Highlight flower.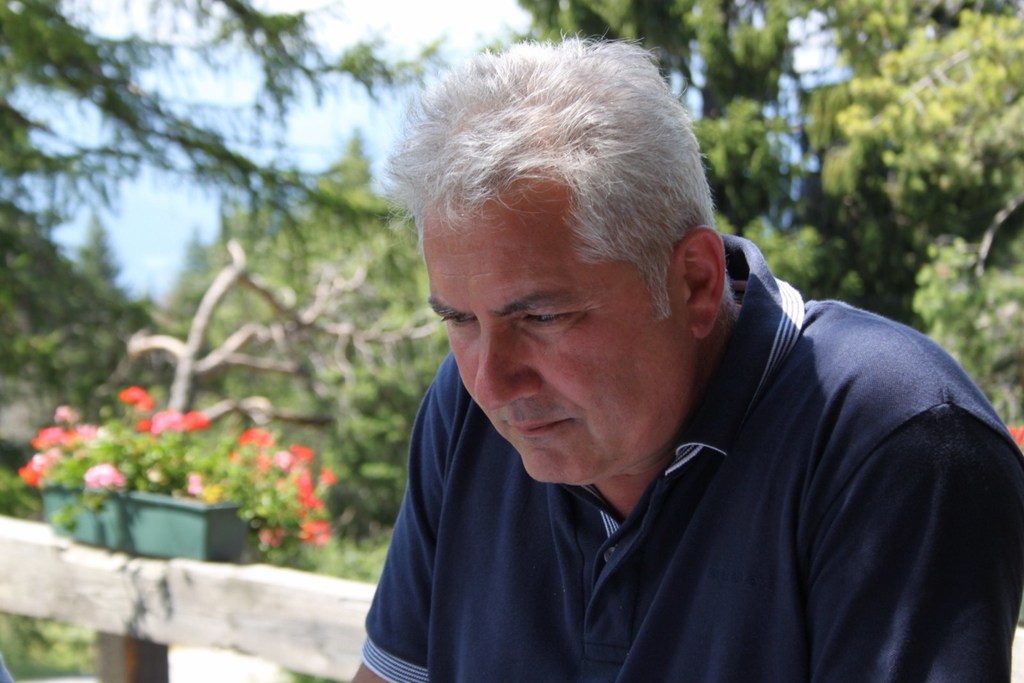
Highlighted region: detection(148, 406, 186, 434).
